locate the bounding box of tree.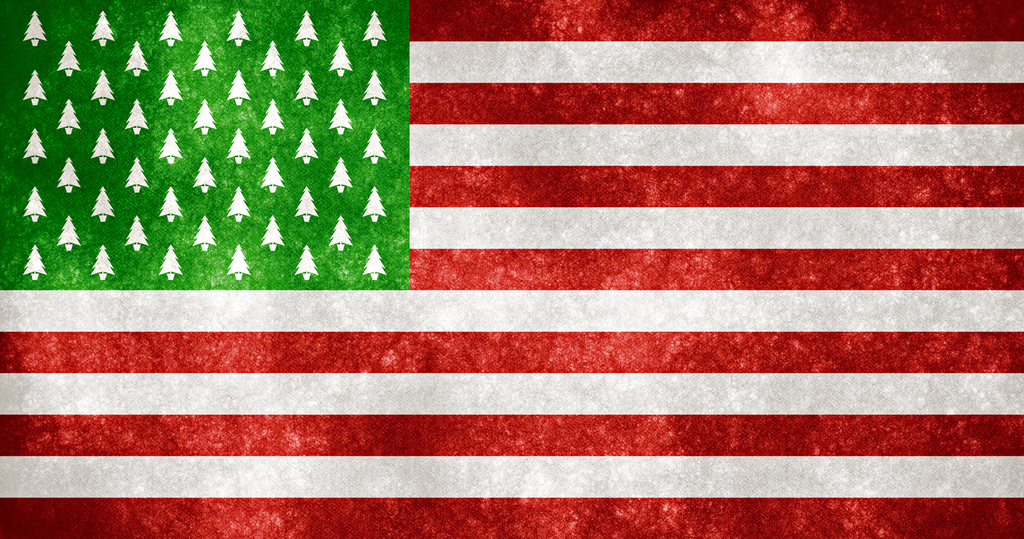
Bounding box: x1=227 y1=70 x2=250 y2=101.
